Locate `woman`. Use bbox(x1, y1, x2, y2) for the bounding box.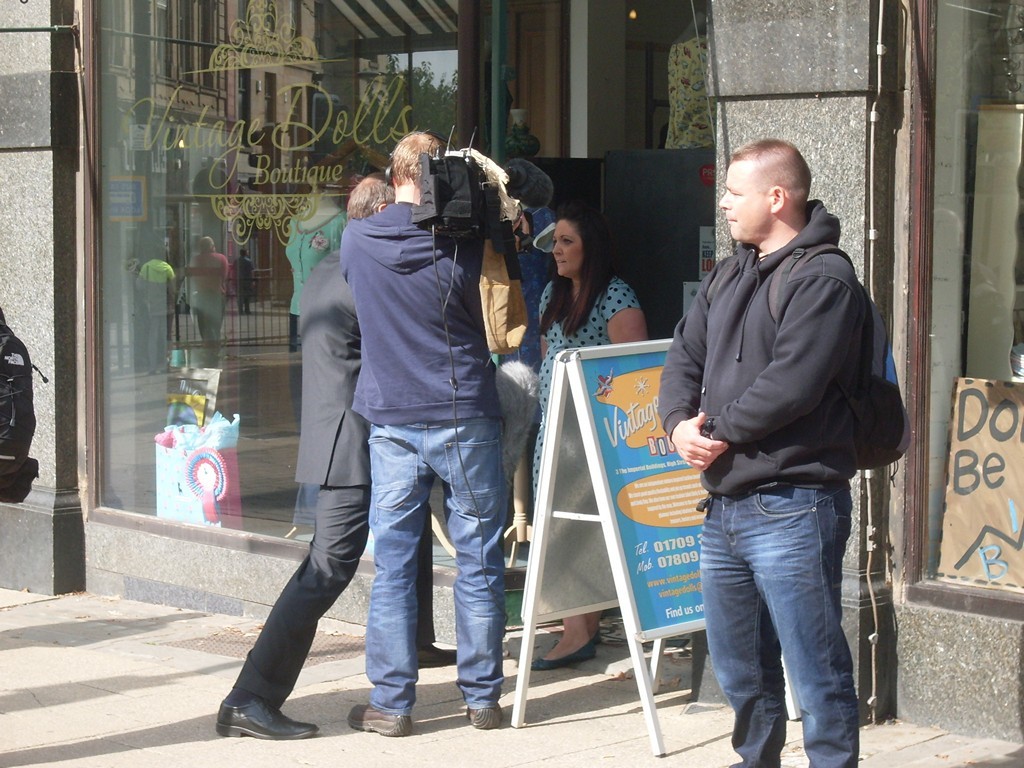
bbox(534, 206, 650, 669).
